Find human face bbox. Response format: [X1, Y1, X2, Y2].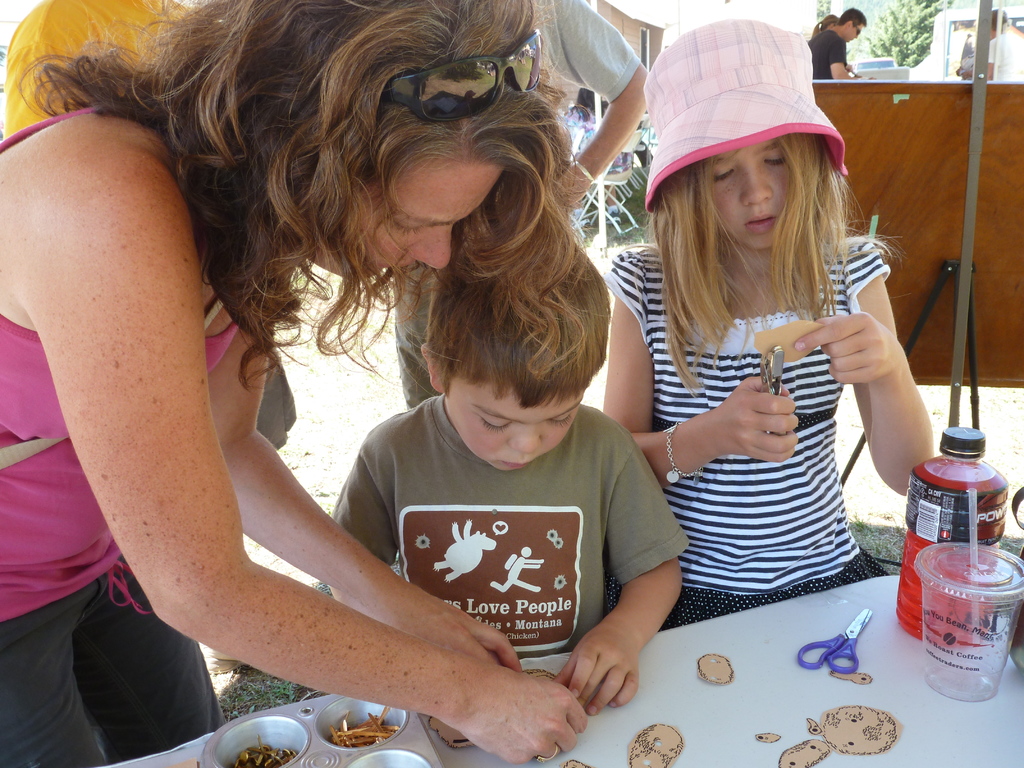
[447, 381, 584, 472].
